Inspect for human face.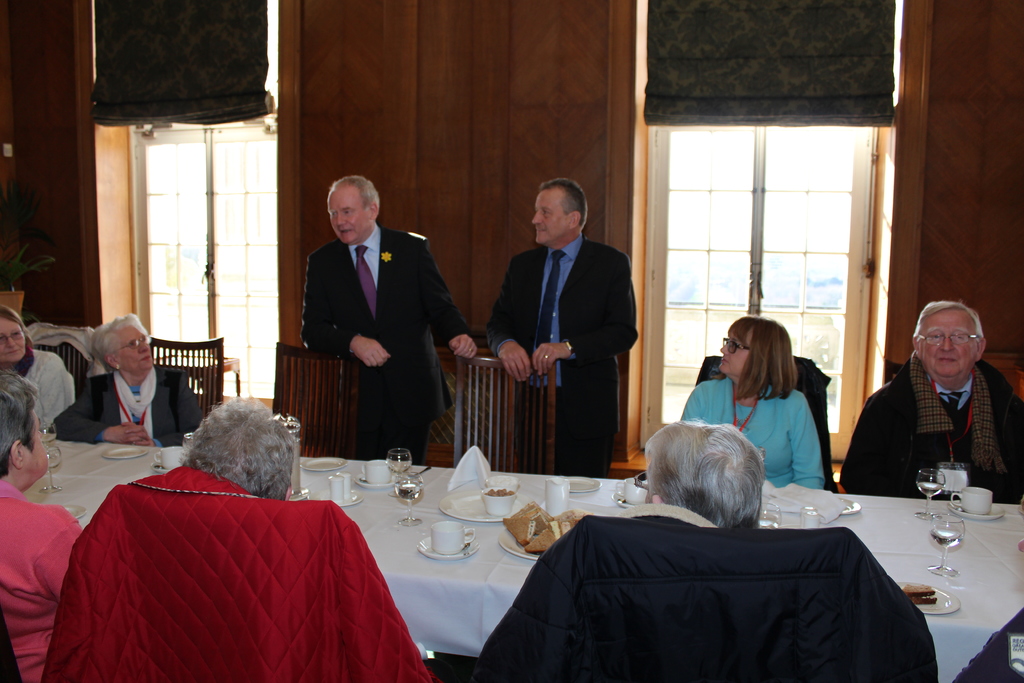
Inspection: detection(123, 325, 150, 367).
